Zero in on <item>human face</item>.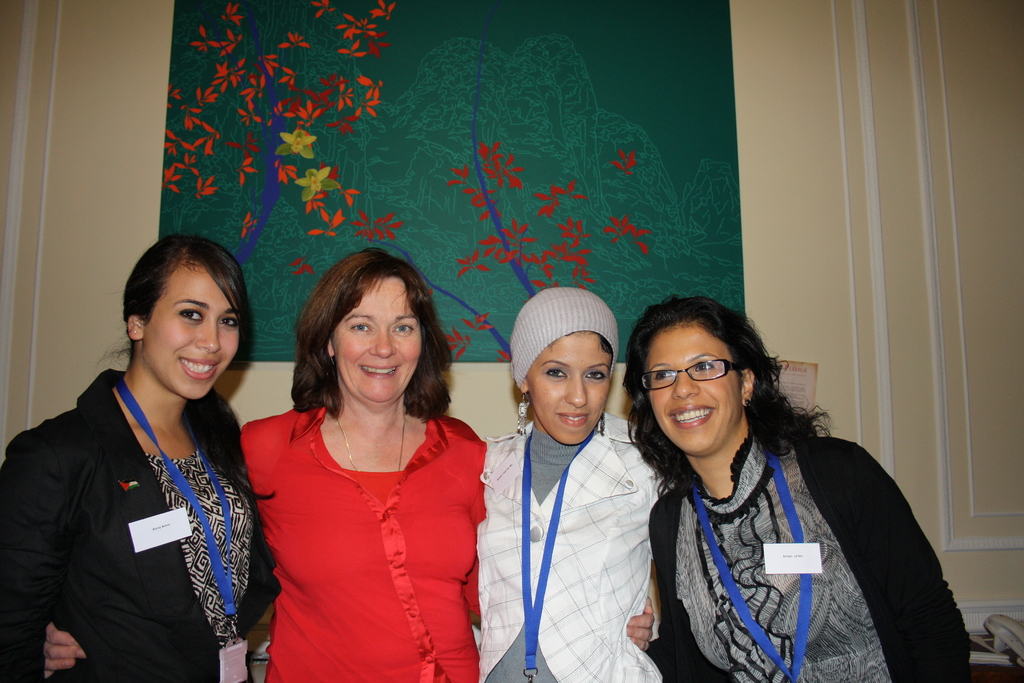
Zeroed in: [left=646, top=323, right=740, bottom=457].
